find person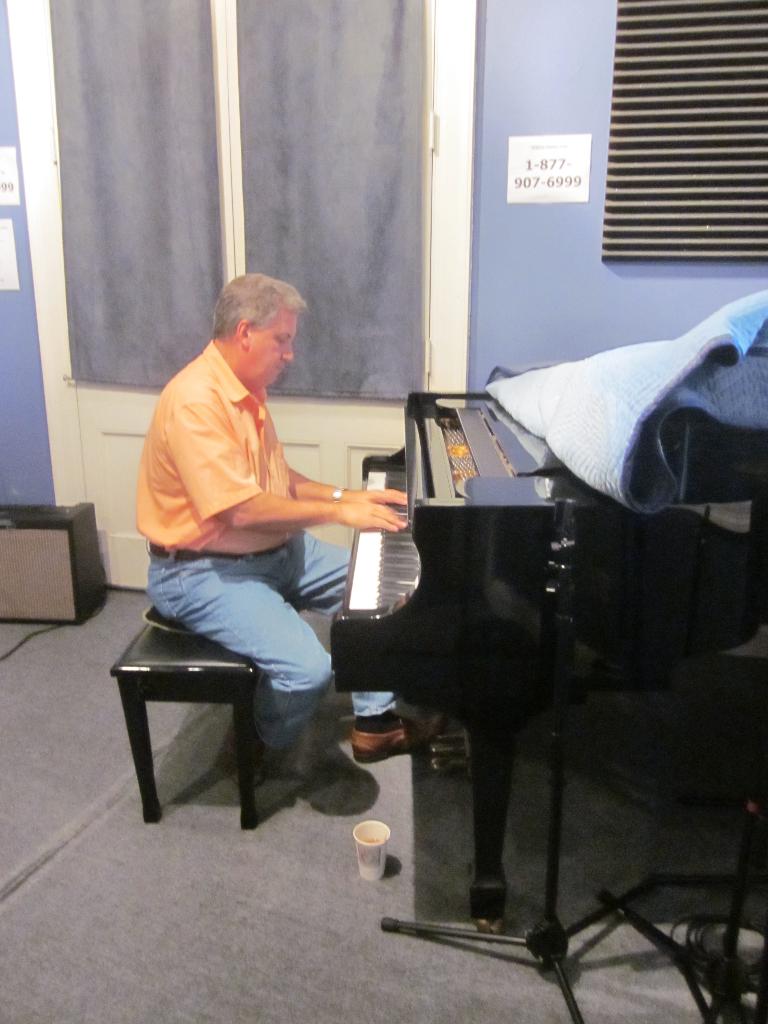
BBox(140, 253, 390, 820)
